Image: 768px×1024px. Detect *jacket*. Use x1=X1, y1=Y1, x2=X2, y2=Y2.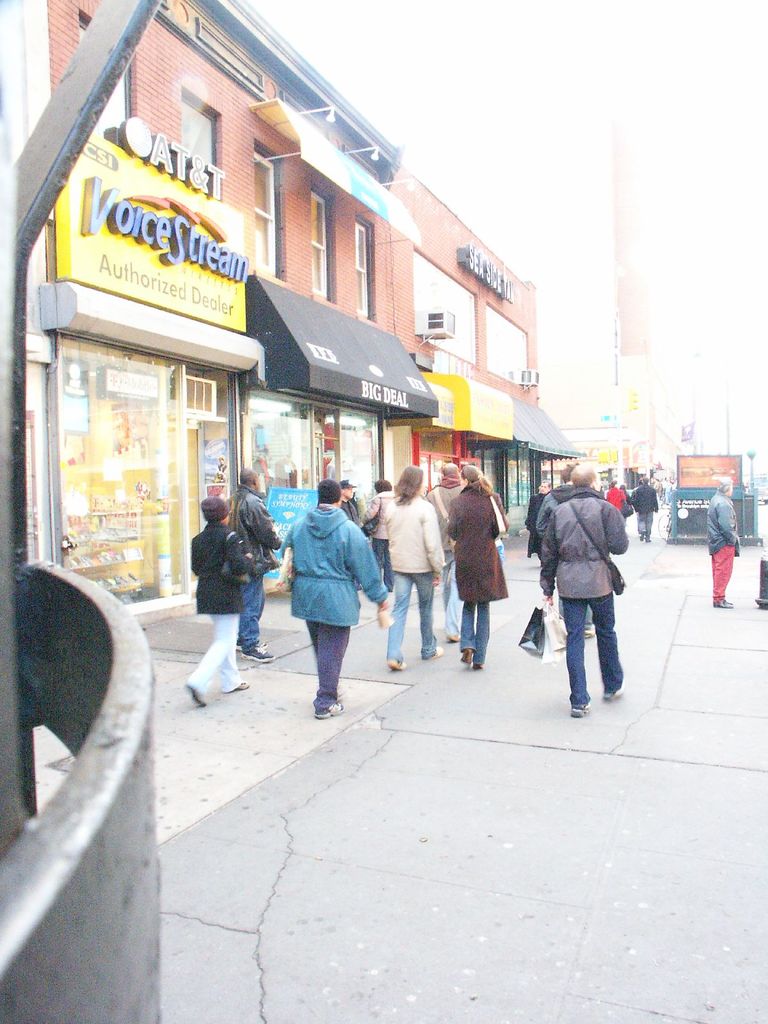
x1=227, y1=491, x2=286, y2=566.
